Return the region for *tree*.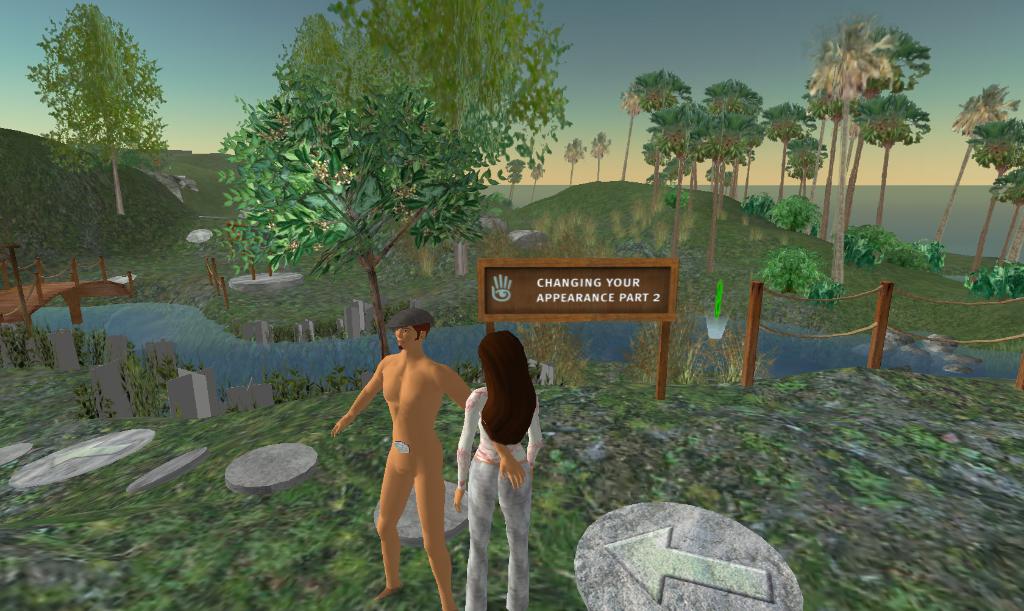
select_region(505, 159, 516, 205).
